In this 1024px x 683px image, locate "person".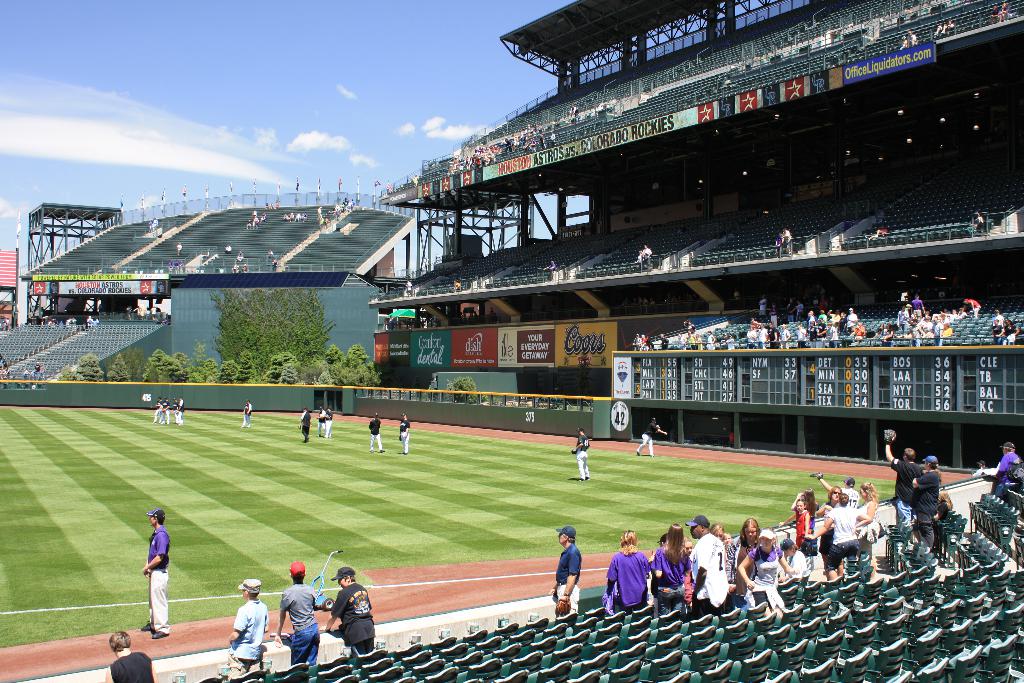
Bounding box: 972:459:986:479.
